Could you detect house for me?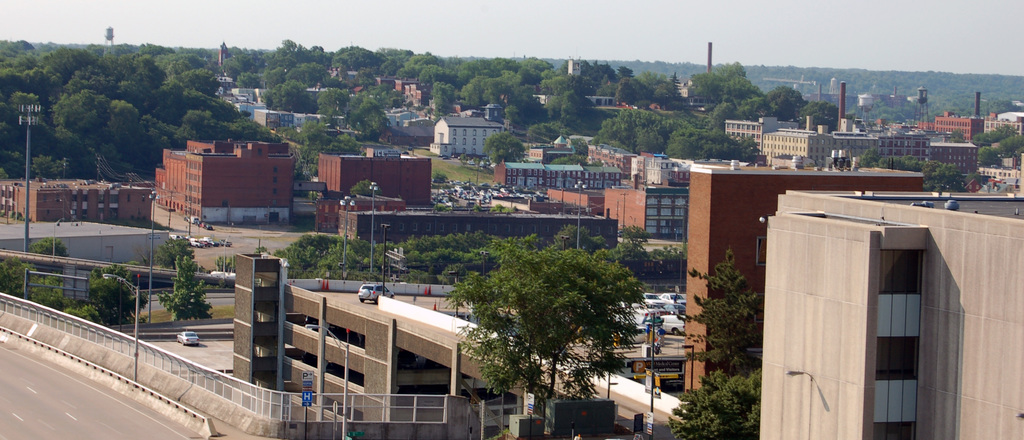
Detection result: bbox=[753, 184, 1023, 439].
